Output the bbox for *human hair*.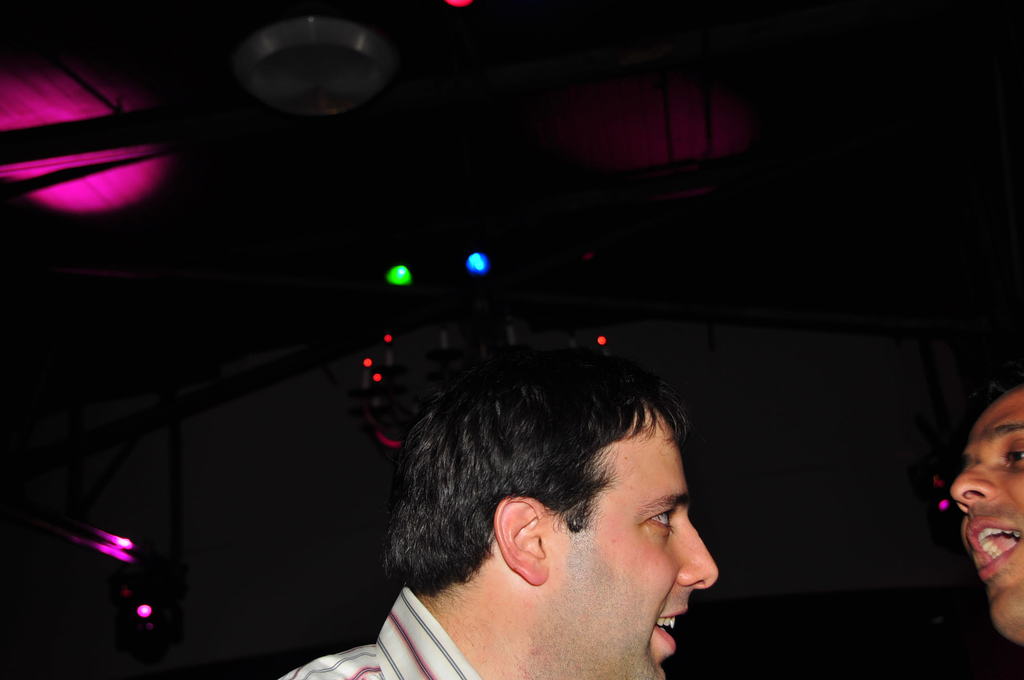
(402,330,731,622).
